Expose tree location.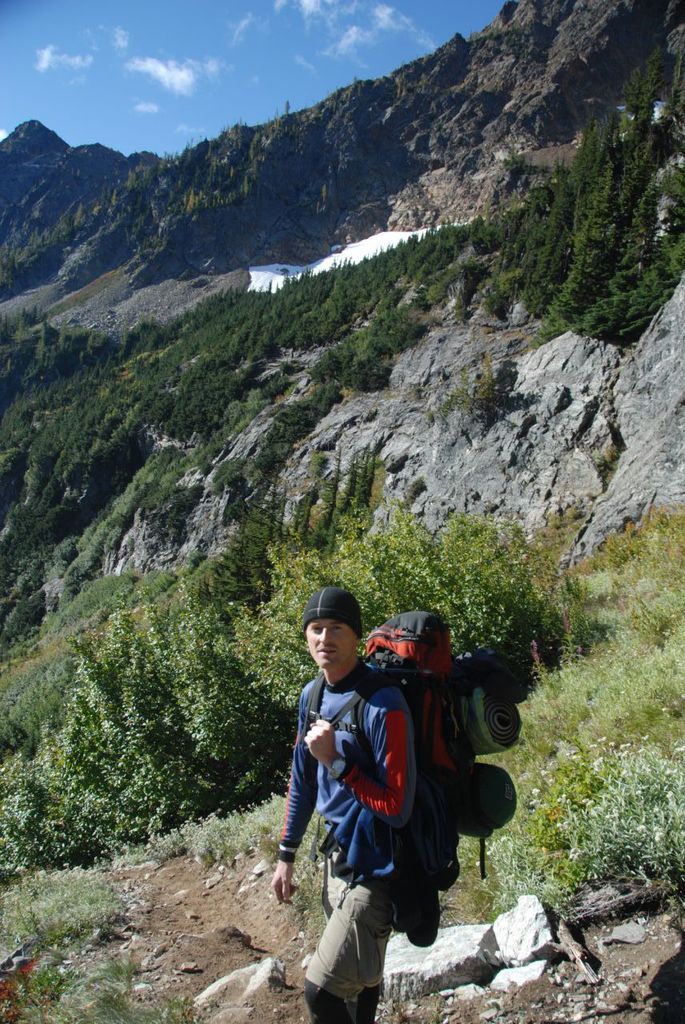
Exposed at BBox(189, 275, 296, 357).
